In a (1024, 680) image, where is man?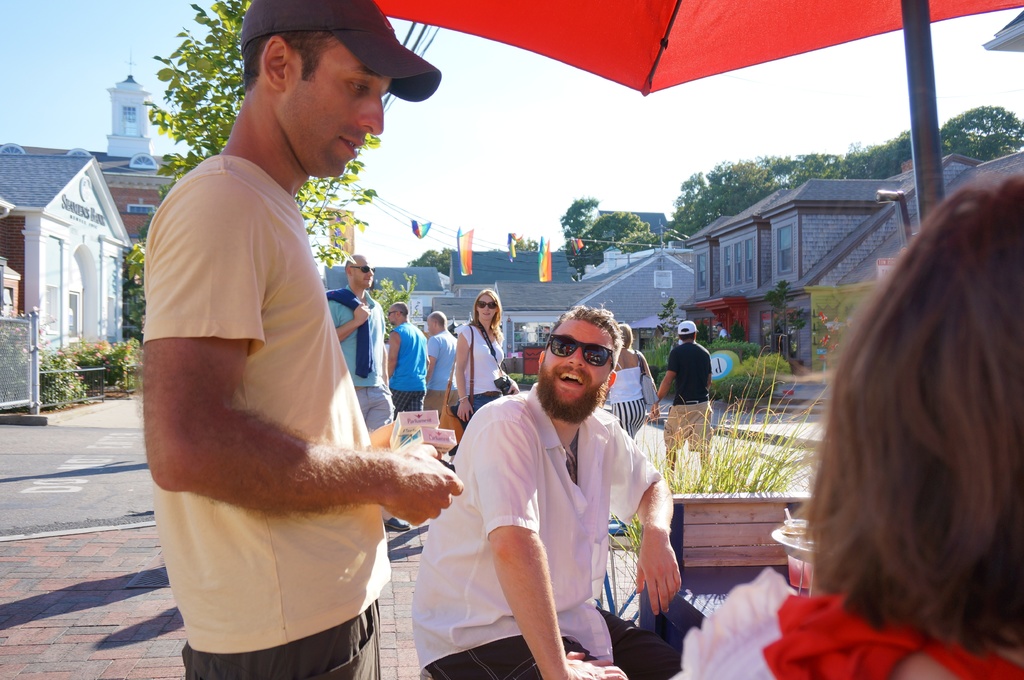
327 255 408 533.
